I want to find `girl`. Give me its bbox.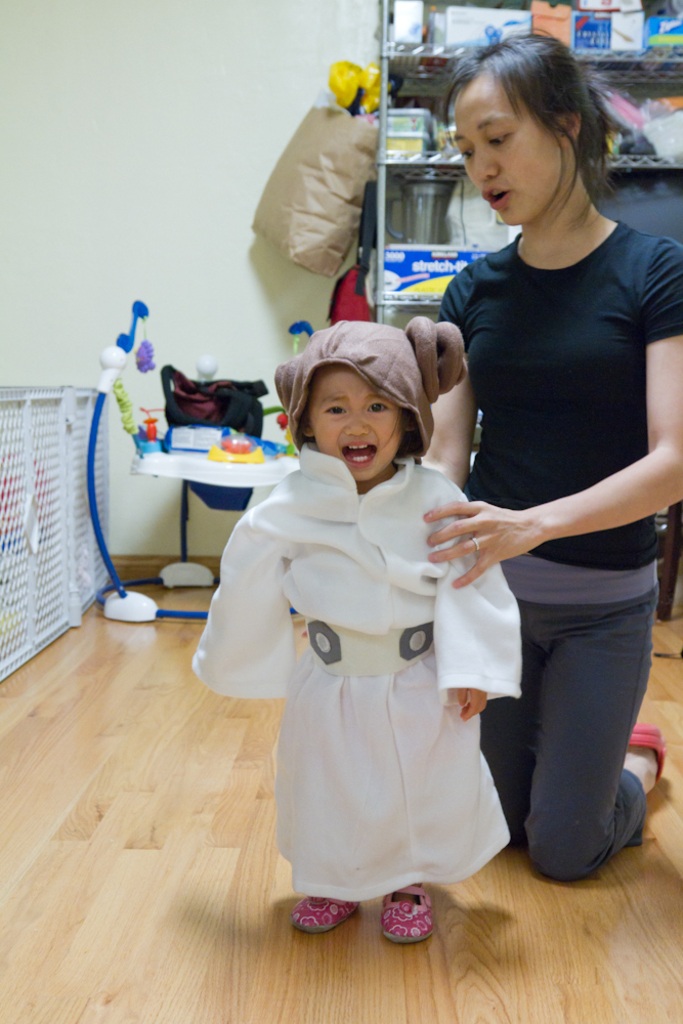
[x1=187, y1=315, x2=521, y2=946].
